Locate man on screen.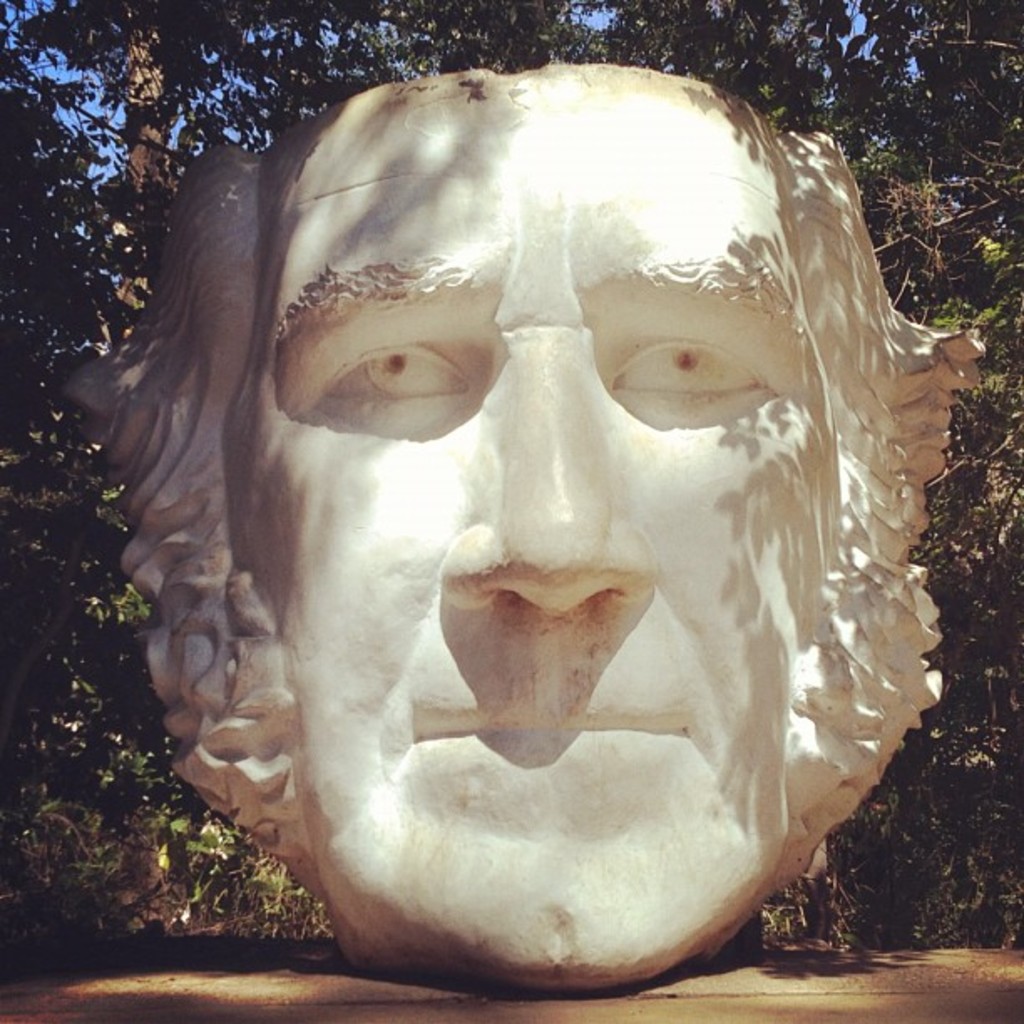
On screen at 0 87 1023 1023.
